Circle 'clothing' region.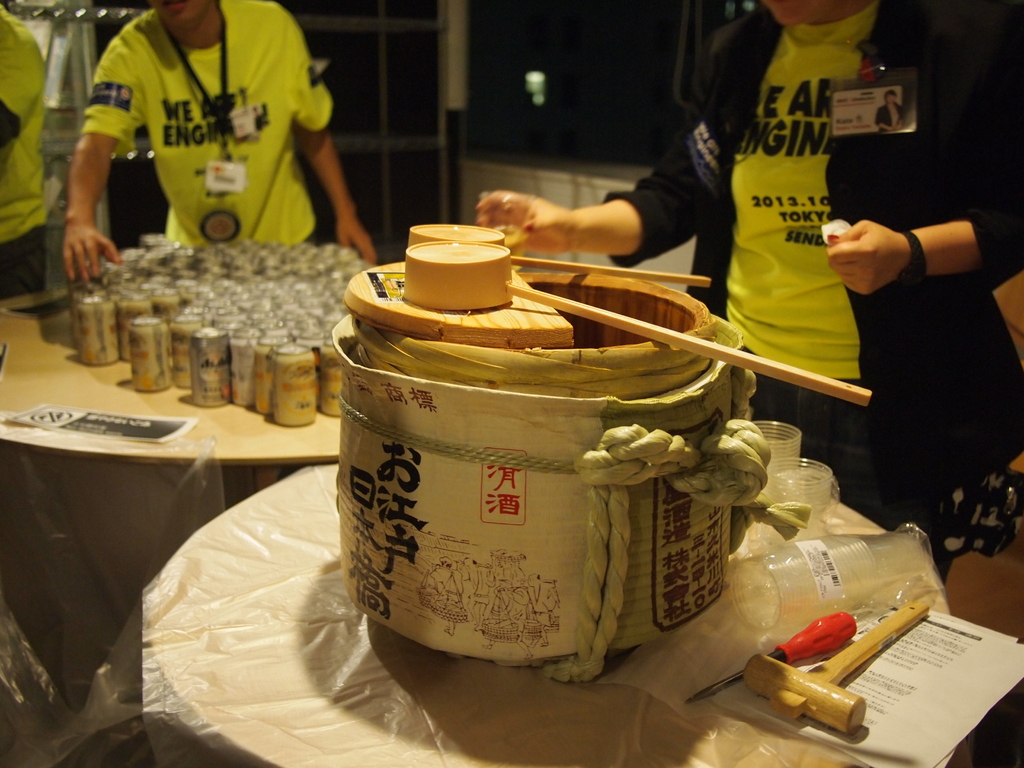
Region: detection(598, 0, 1010, 498).
